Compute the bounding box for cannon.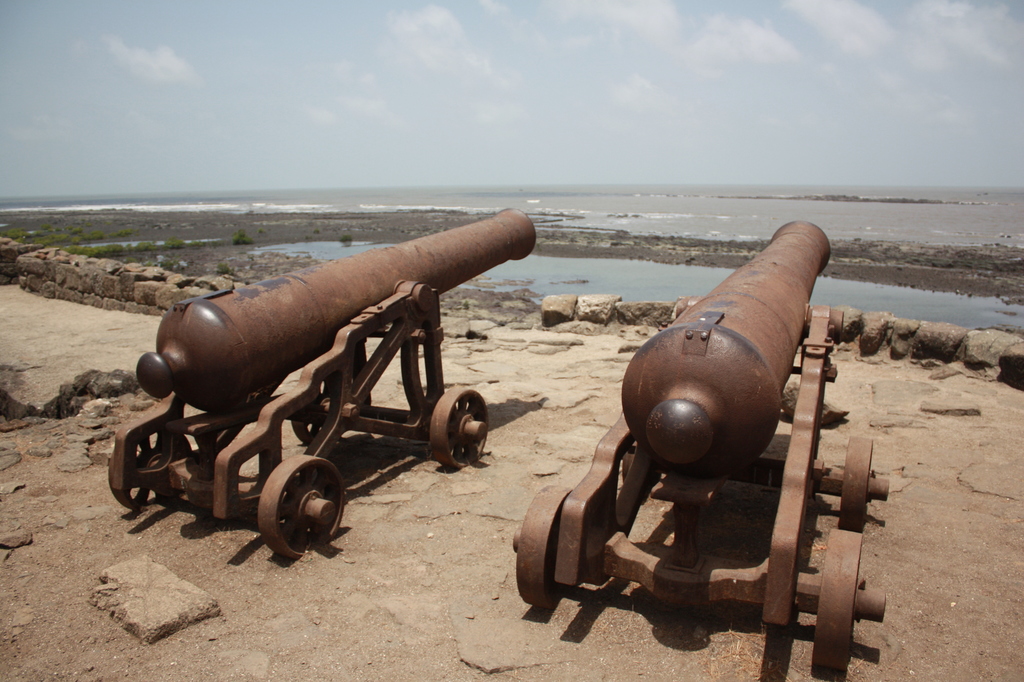
[left=510, top=218, right=894, bottom=672].
